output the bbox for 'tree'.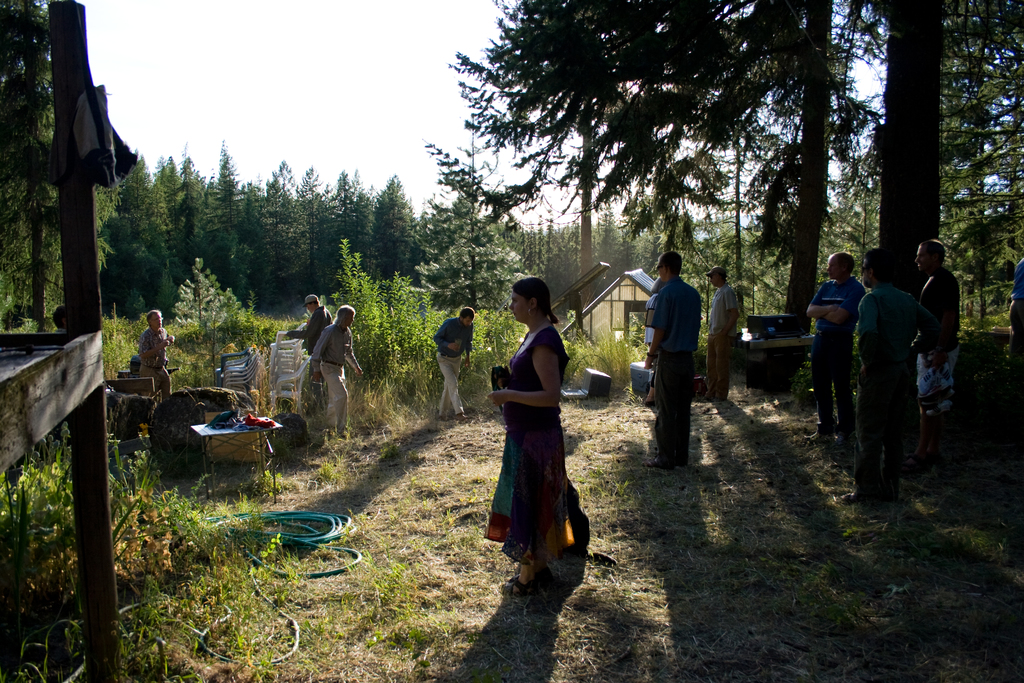
545:218:557:306.
